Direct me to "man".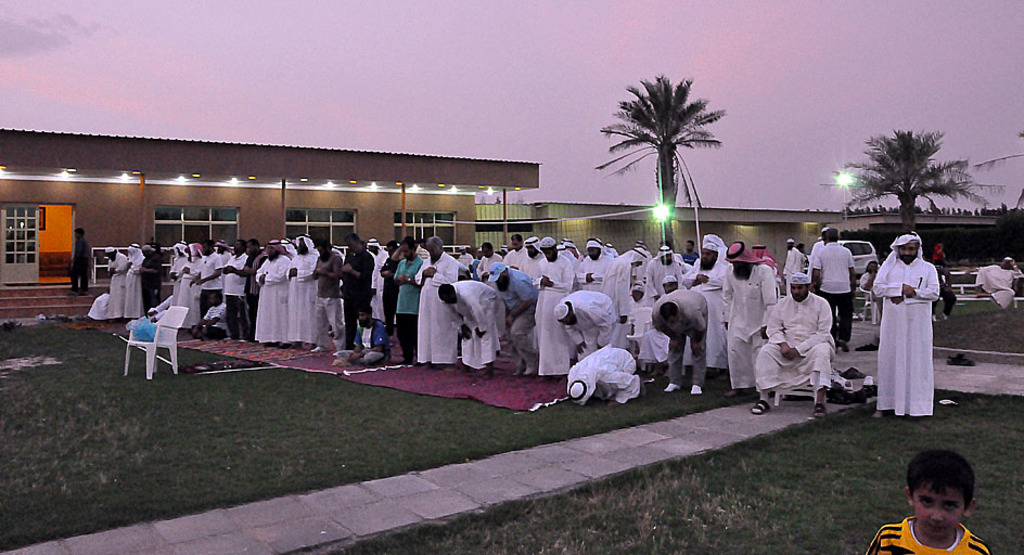
Direction: x1=139, y1=240, x2=155, y2=302.
